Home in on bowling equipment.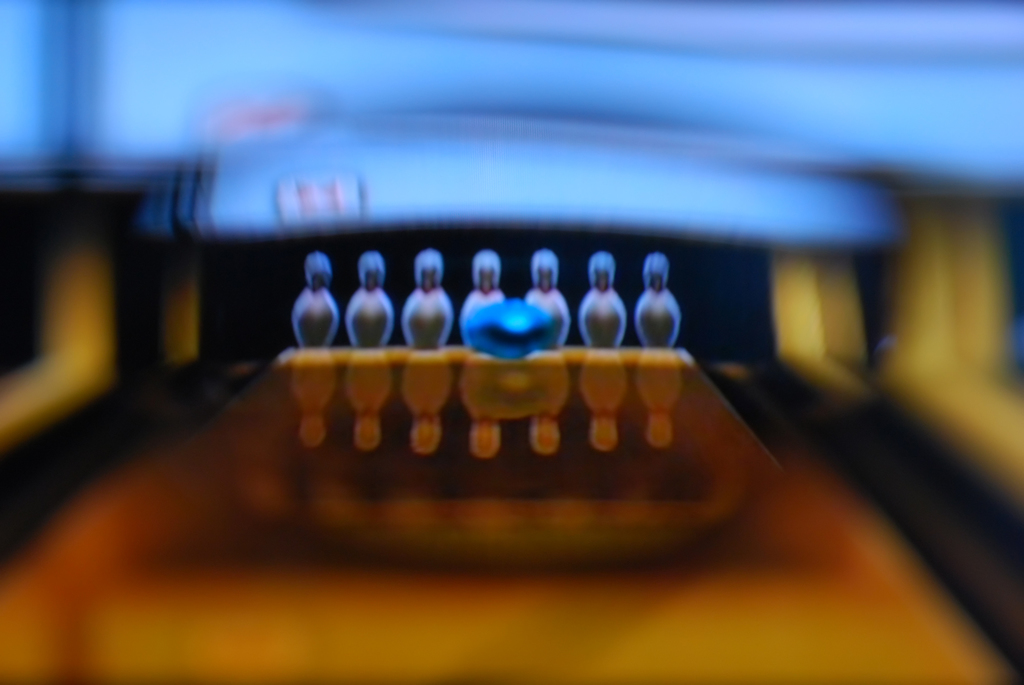
Homed in at 579 245 630 347.
